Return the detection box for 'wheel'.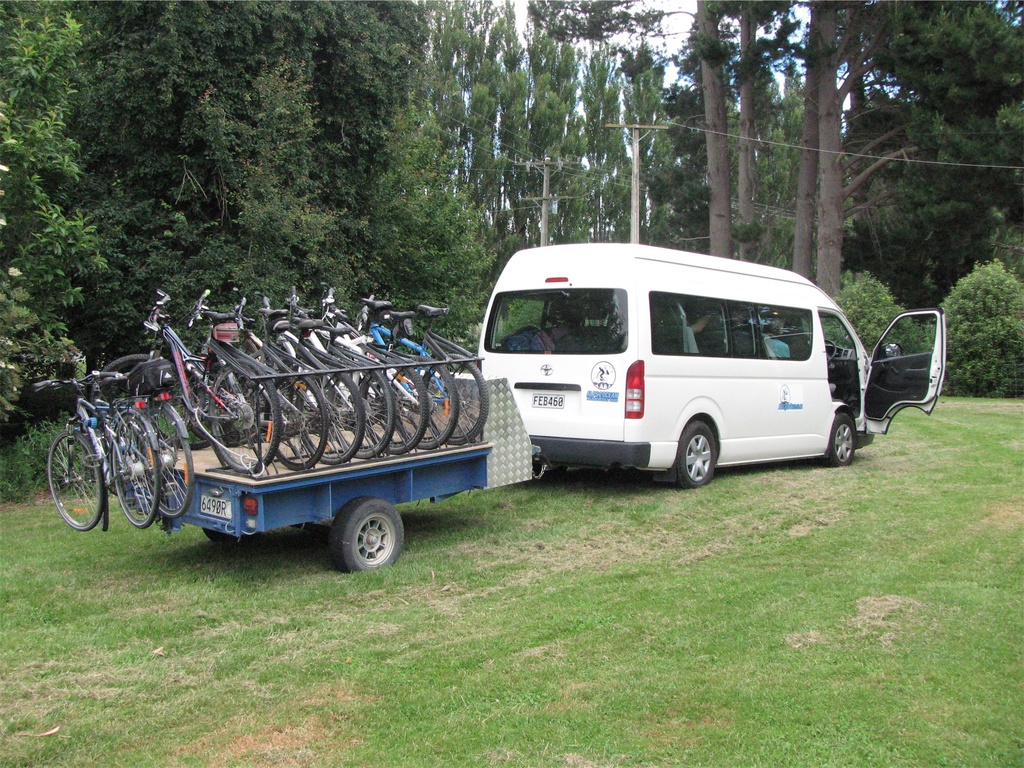
(x1=681, y1=412, x2=721, y2=491).
